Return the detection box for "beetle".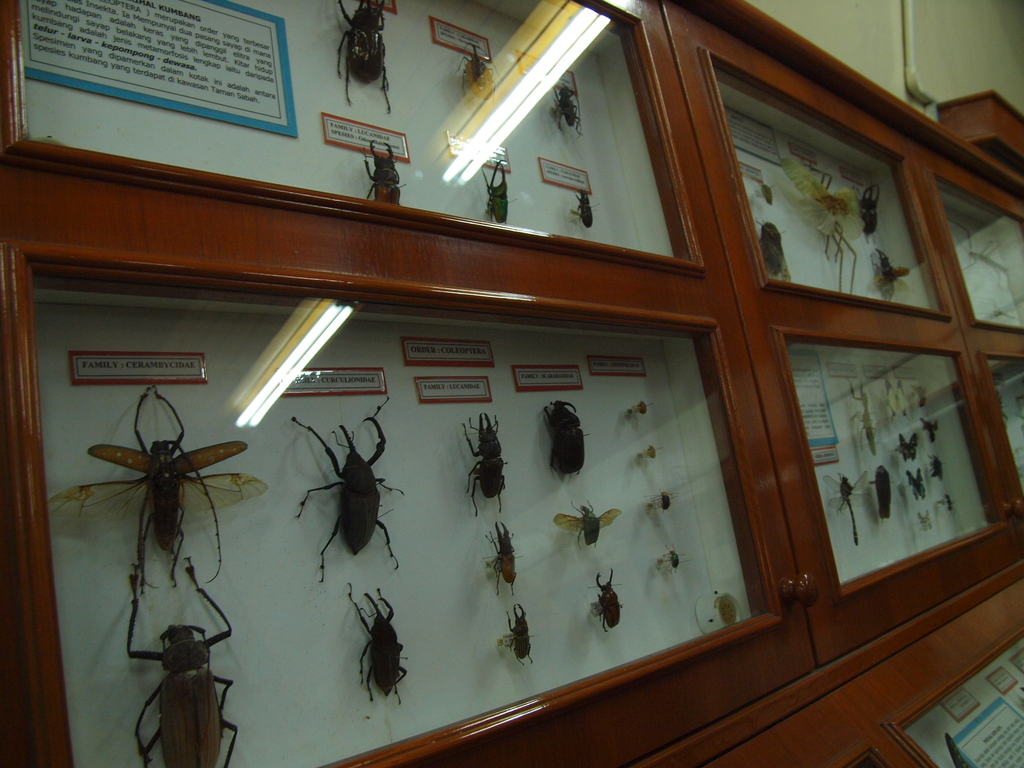
box=[46, 371, 269, 593].
